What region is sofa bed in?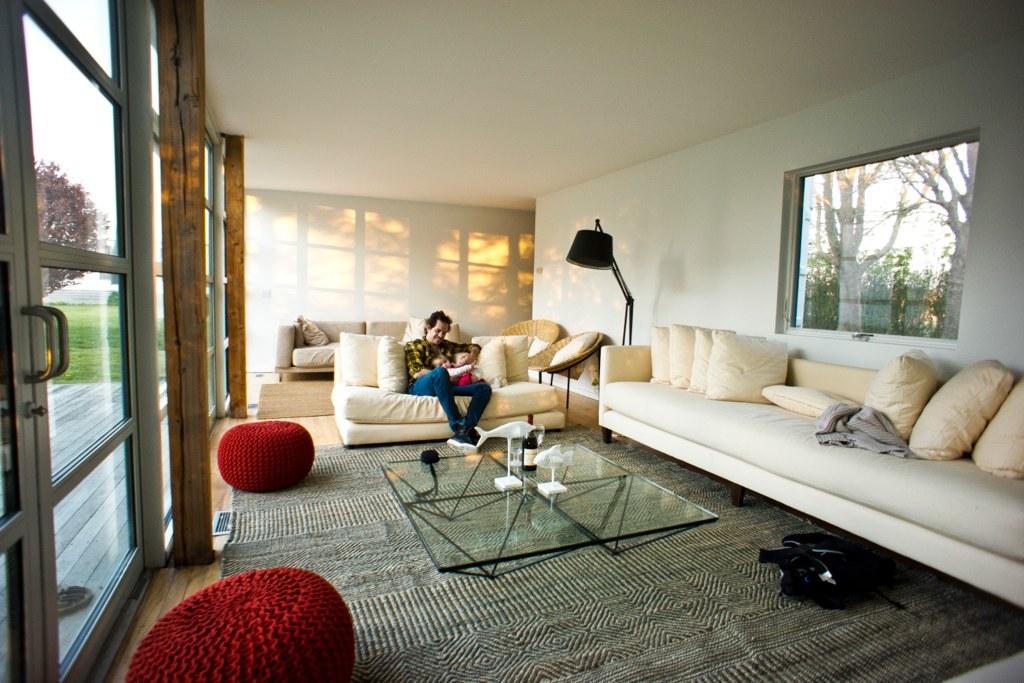
<region>325, 349, 565, 447</region>.
